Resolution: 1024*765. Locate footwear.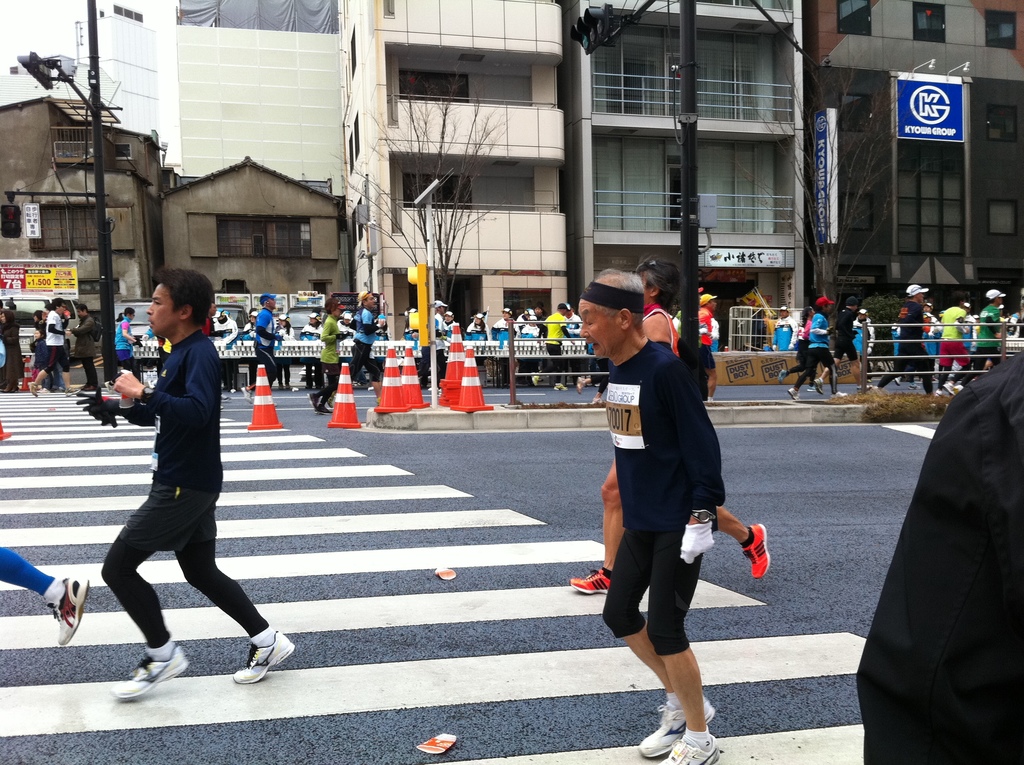
bbox=[569, 566, 617, 591].
